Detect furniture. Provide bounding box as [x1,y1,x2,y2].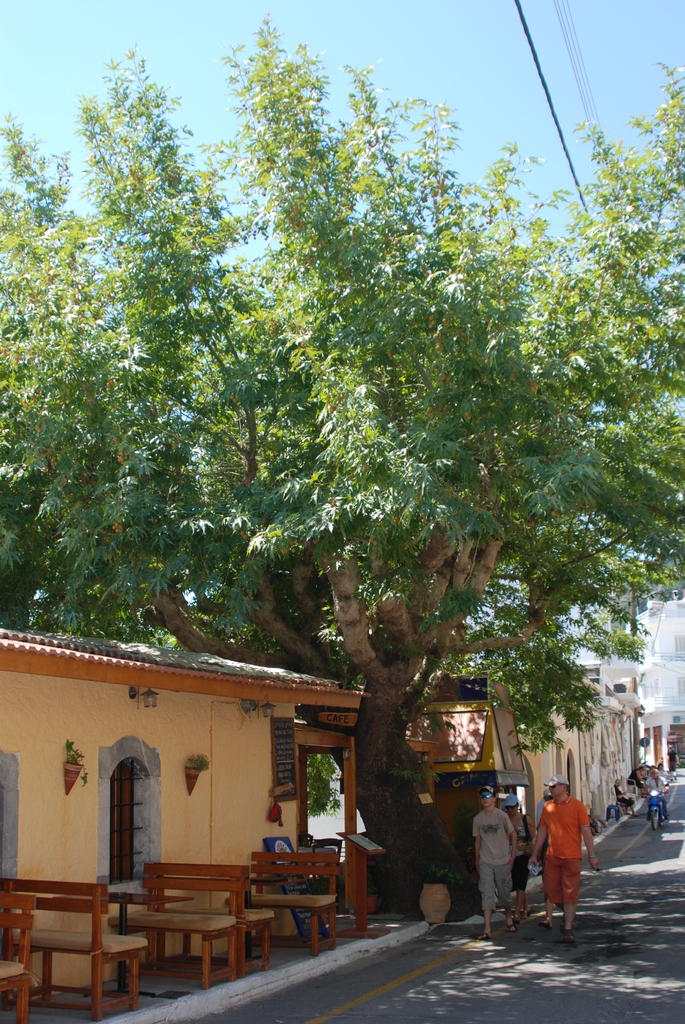
[0,877,146,1023].
